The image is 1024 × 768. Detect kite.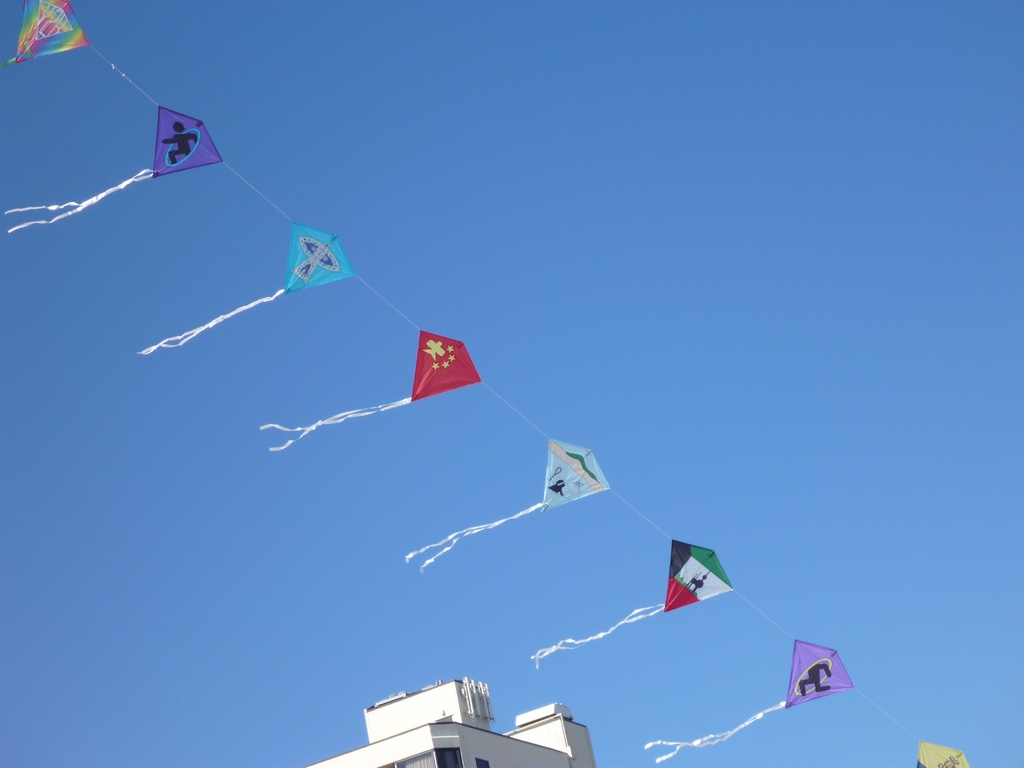
Detection: (x1=527, y1=540, x2=735, y2=672).
